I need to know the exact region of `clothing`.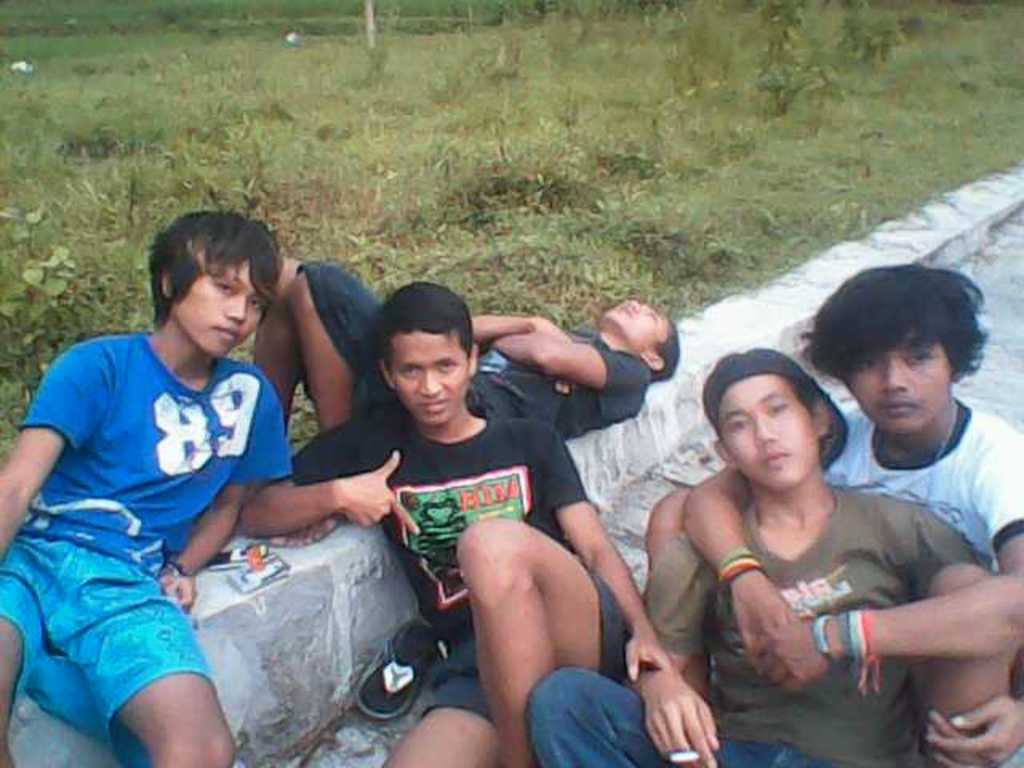
Region: box(261, 410, 624, 733).
